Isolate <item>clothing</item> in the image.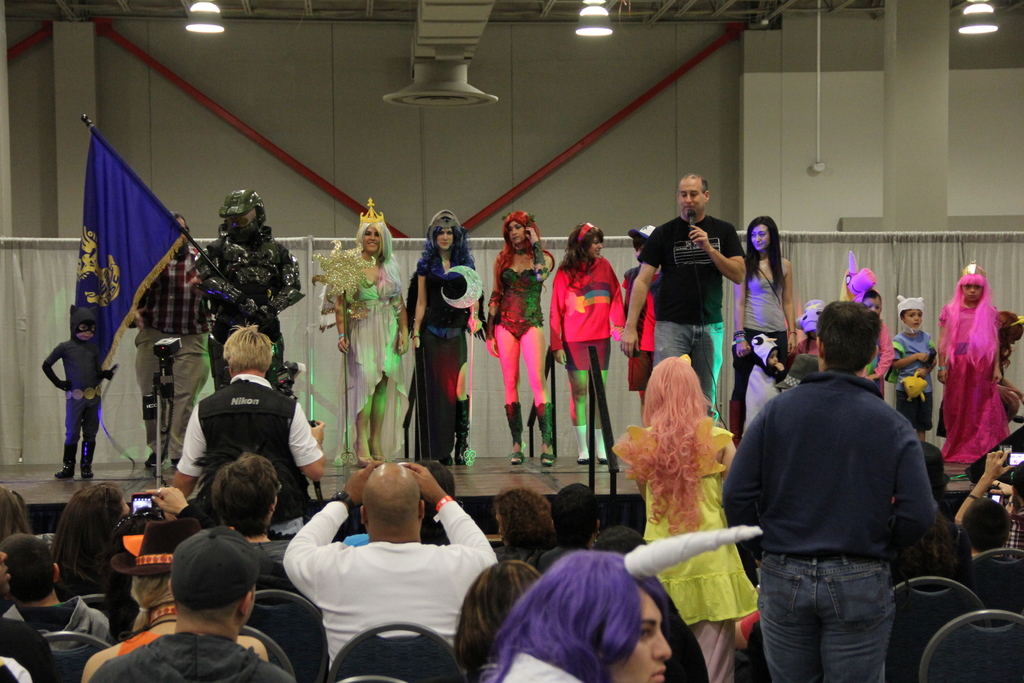
Isolated region: [left=253, top=536, right=291, bottom=570].
